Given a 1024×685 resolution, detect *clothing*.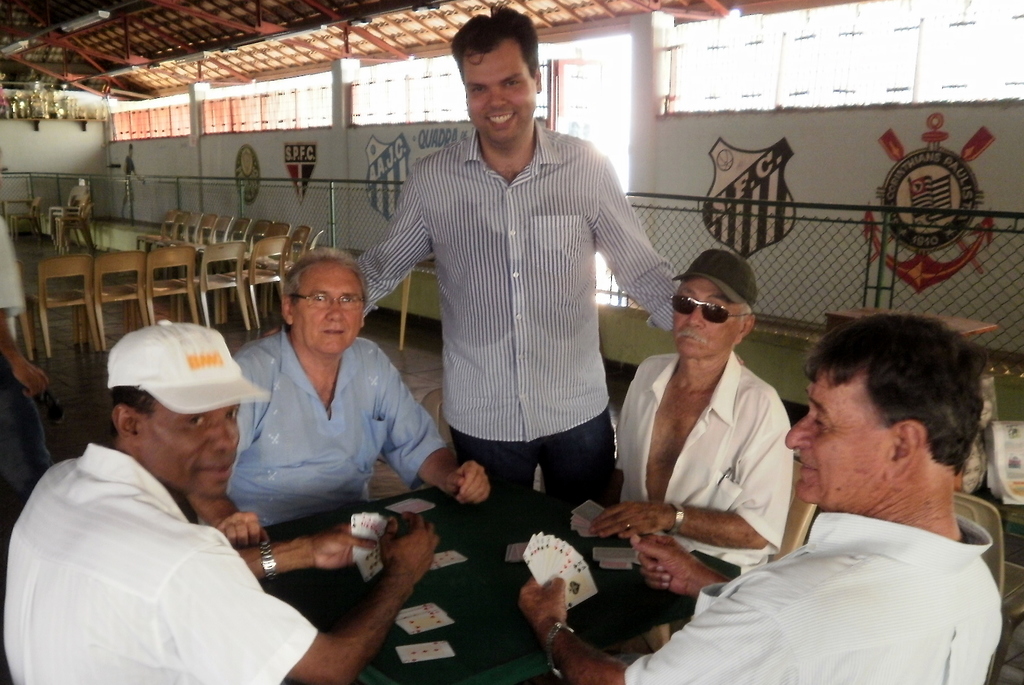
(x1=0, y1=213, x2=52, y2=476).
